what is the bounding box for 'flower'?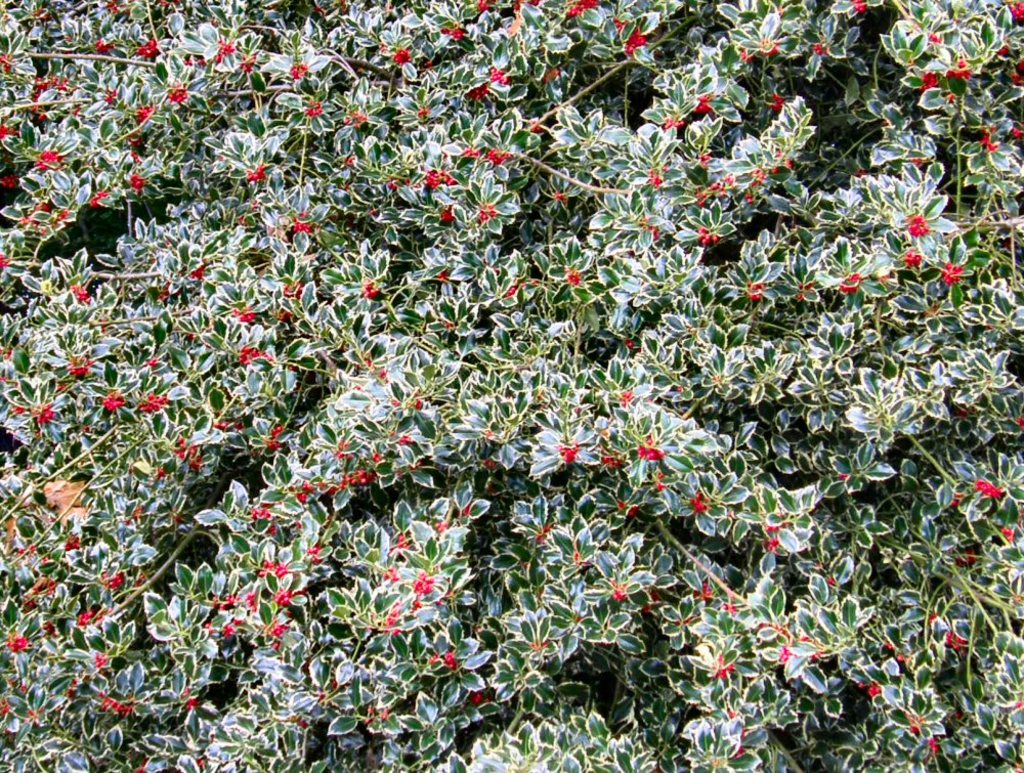
{"x1": 626, "y1": 30, "x2": 645, "y2": 53}.
